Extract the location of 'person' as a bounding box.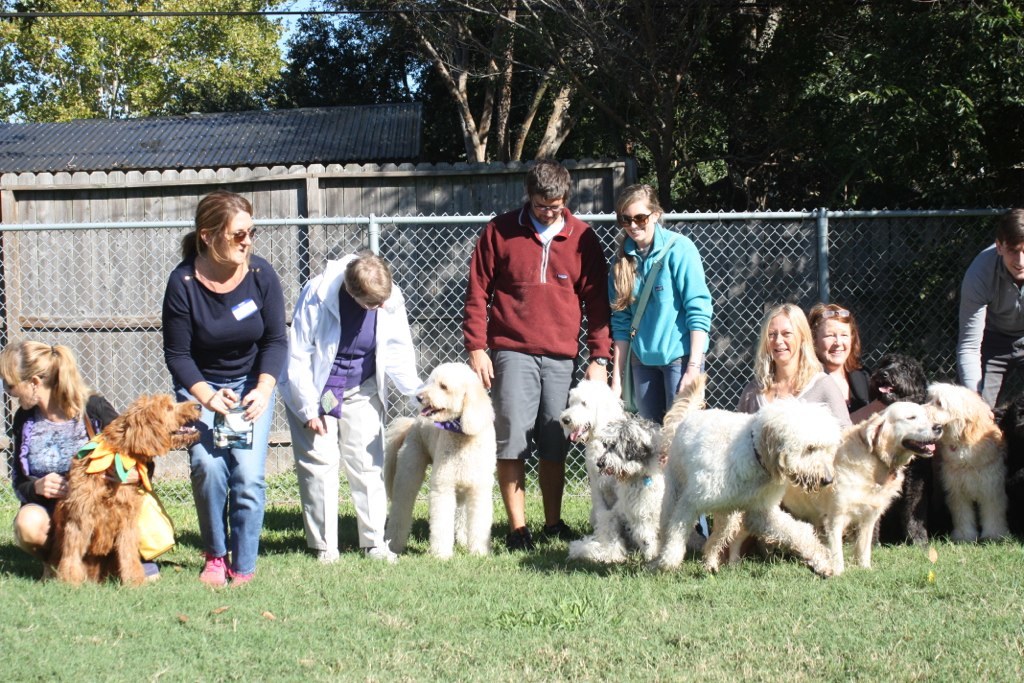
<region>602, 171, 711, 554</region>.
